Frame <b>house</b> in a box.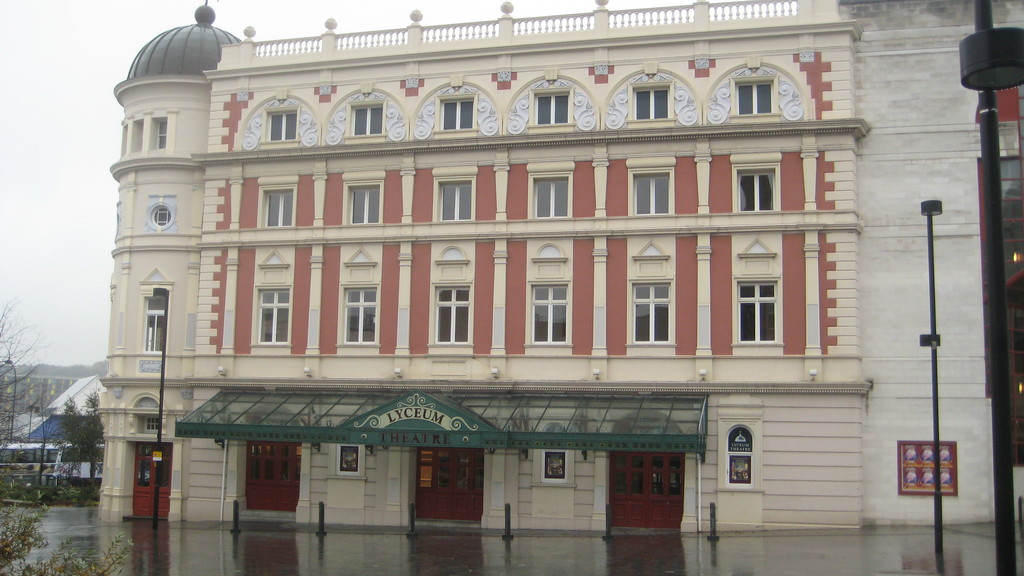
{"left": 4, "top": 367, "right": 120, "bottom": 494}.
